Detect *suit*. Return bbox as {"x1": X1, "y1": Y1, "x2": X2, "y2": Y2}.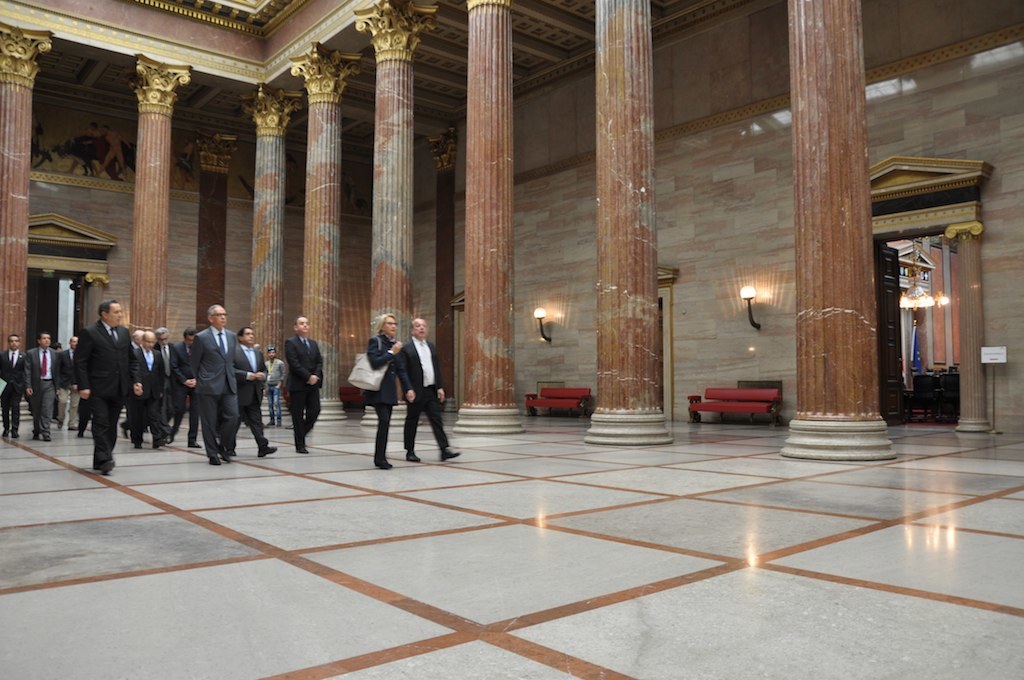
{"x1": 25, "y1": 345, "x2": 65, "y2": 435}.
